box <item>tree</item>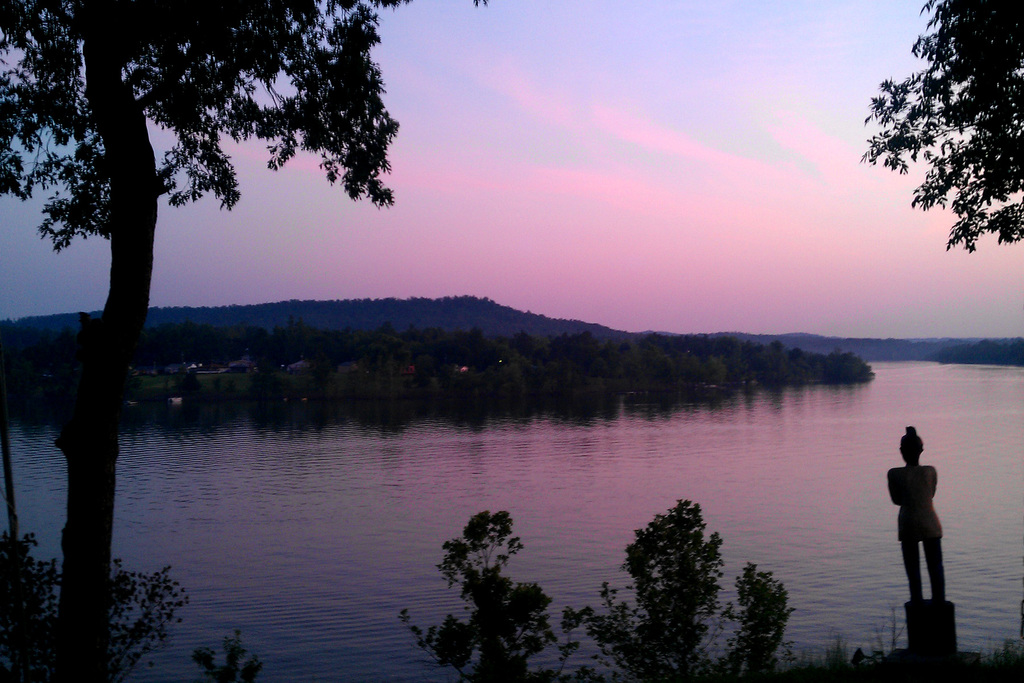
{"left": 0, "top": 0, "right": 490, "bottom": 680}
